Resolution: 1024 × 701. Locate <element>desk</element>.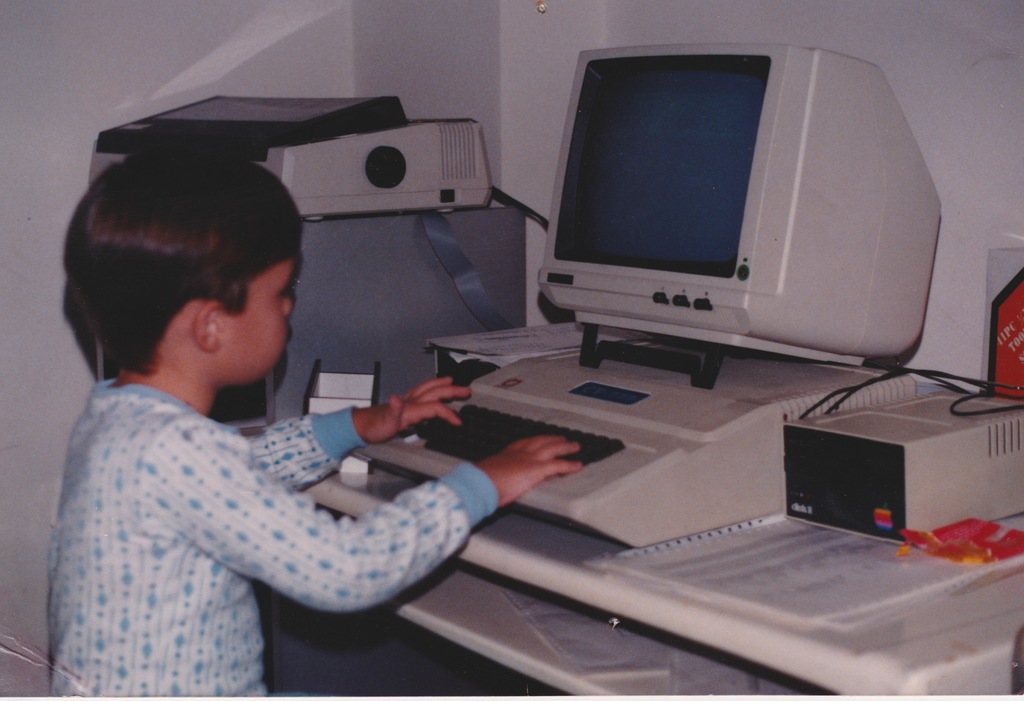
[x1=303, y1=435, x2=1023, y2=700].
